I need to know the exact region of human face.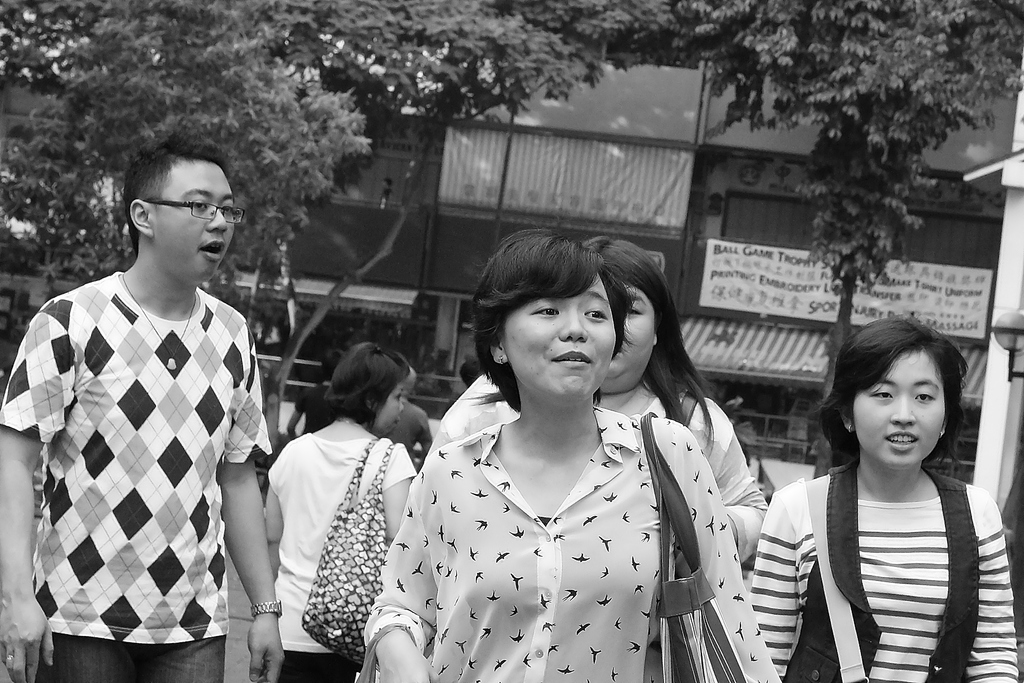
Region: x1=374, y1=389, x2=404, y2=431.
